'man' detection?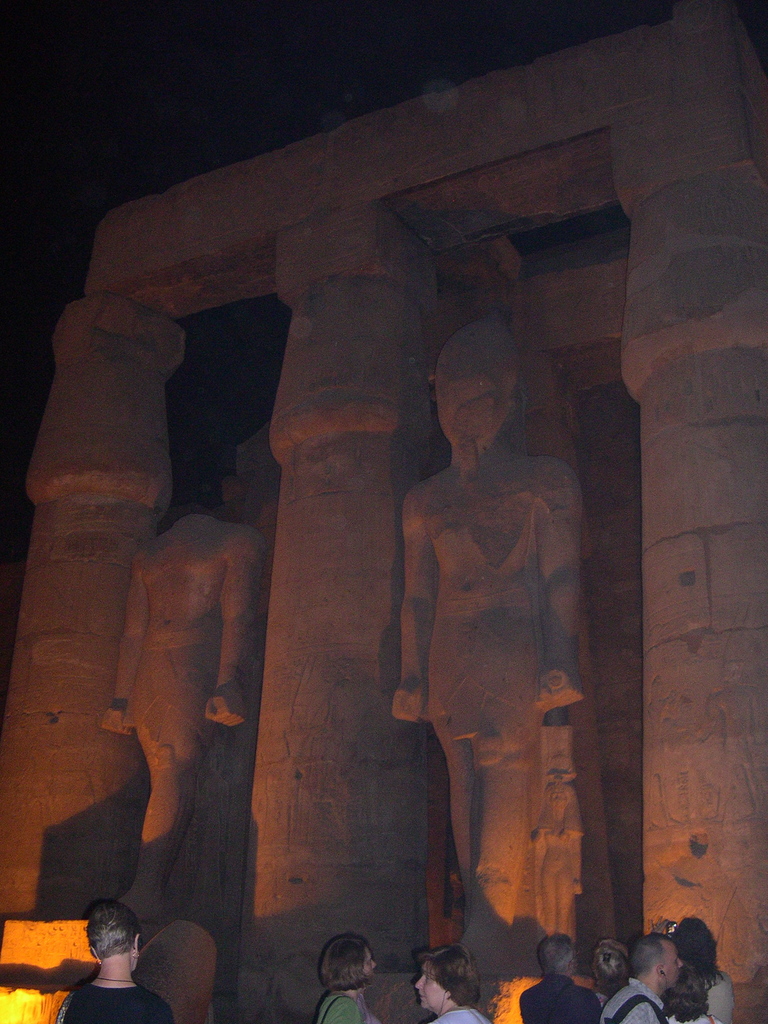
(512,932,605,1021)
